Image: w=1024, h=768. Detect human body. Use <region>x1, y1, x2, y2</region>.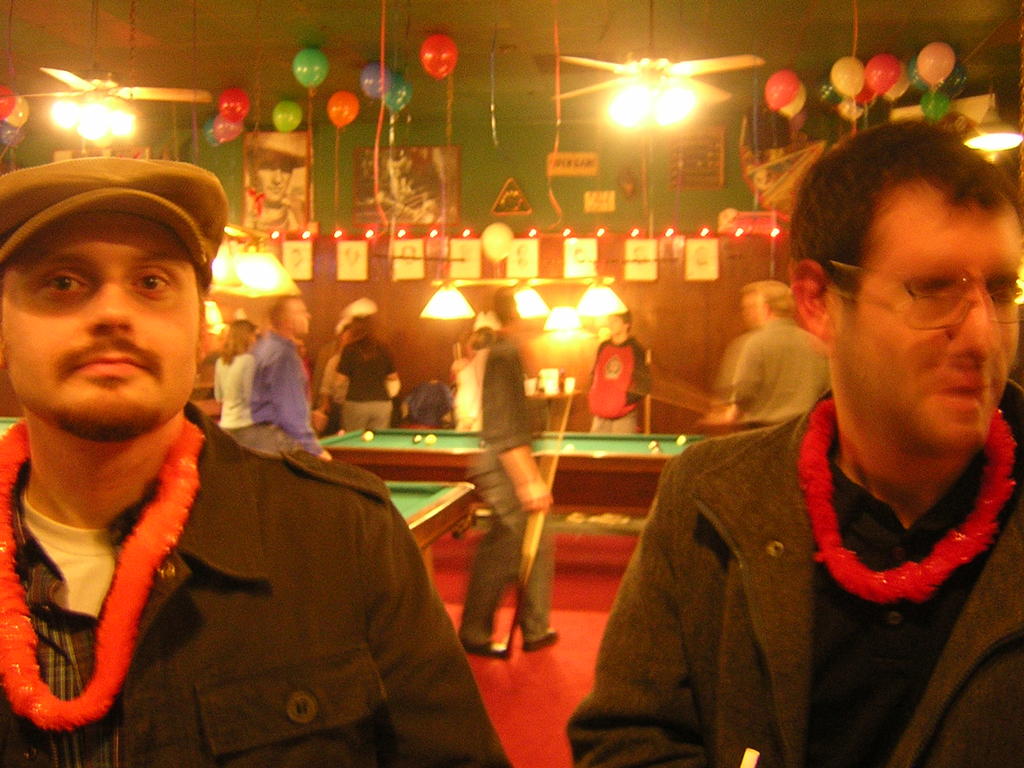
<region>337, 339, 401, 428</region>.
